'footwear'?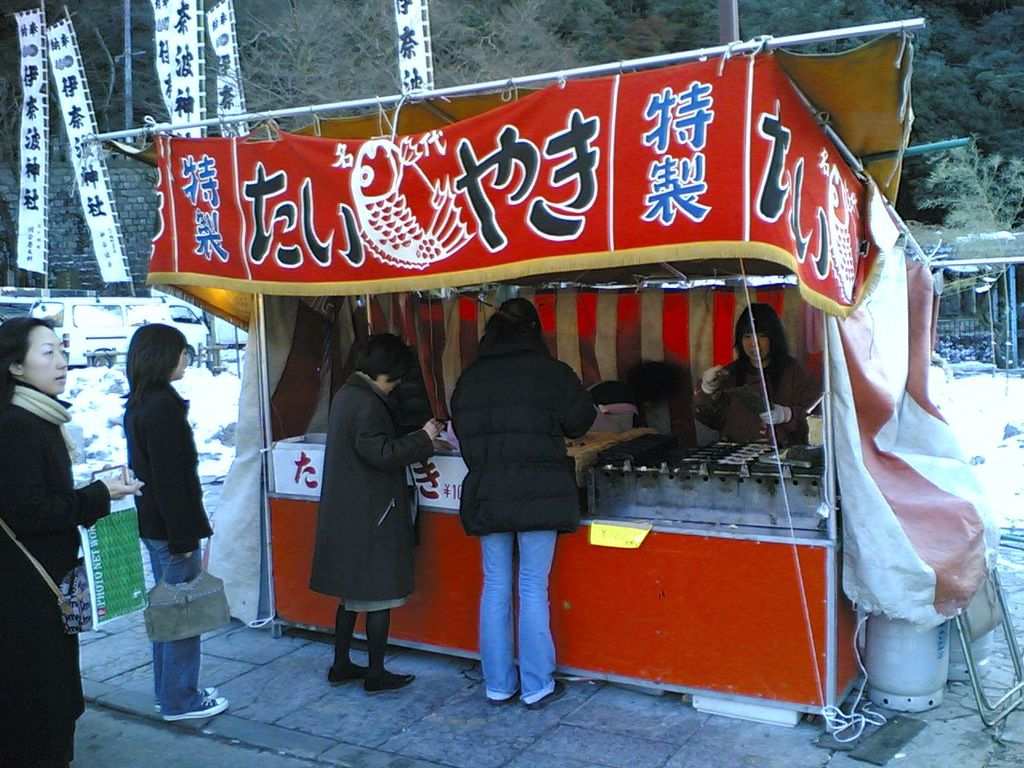
bbox=[198, 682, 220, 702]
